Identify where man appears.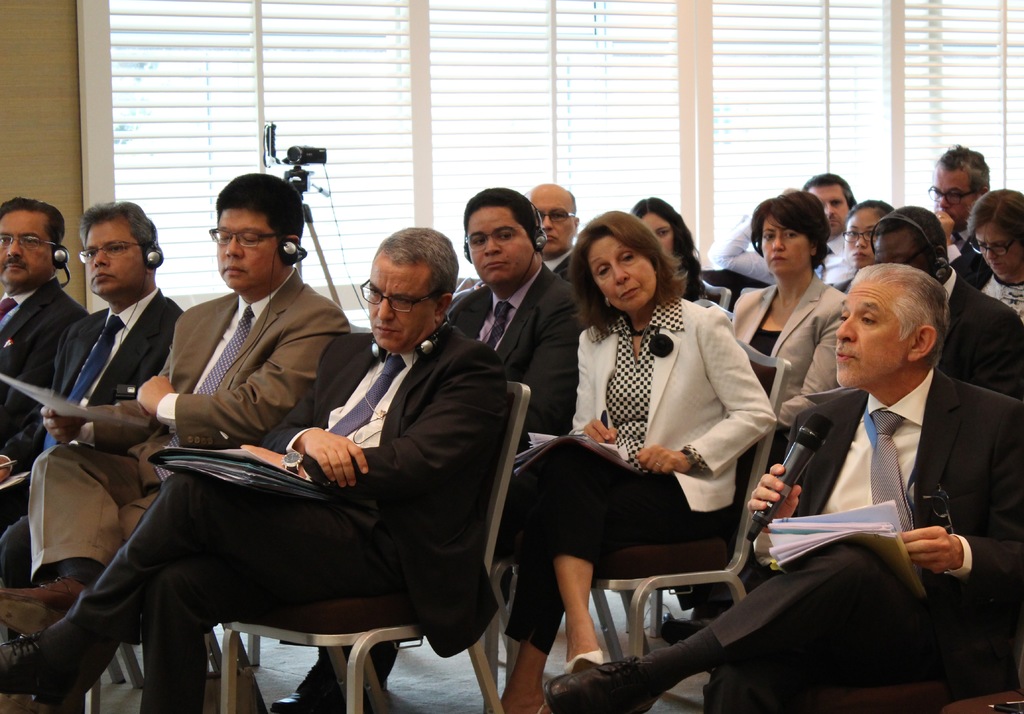
Appears at (707, 174, 857, 288).
